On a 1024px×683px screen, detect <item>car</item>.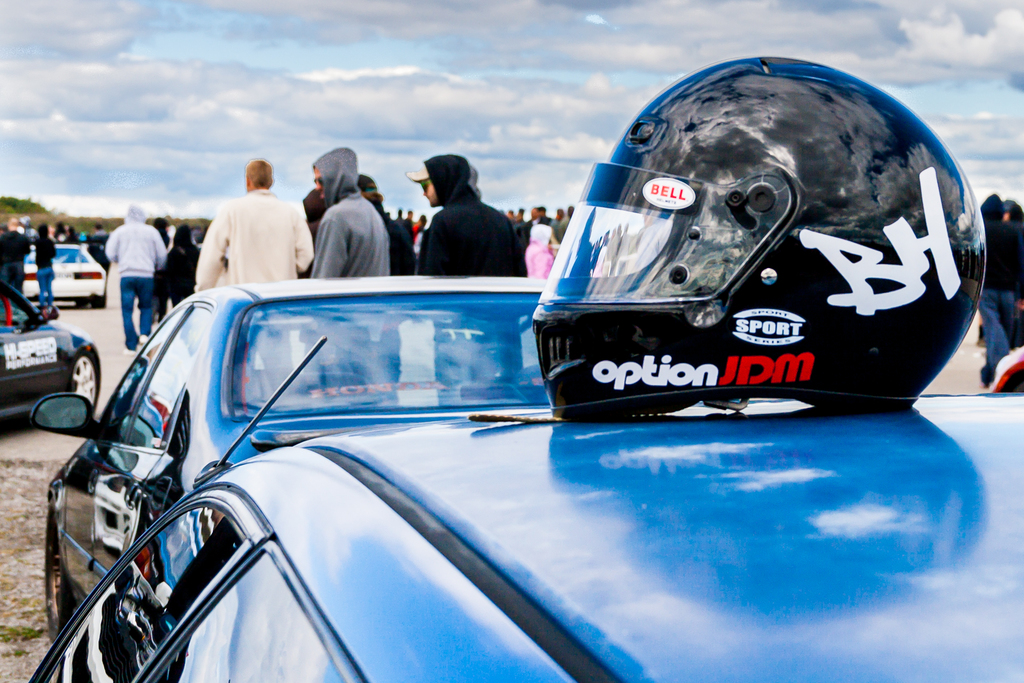
[left=22, top=243, right=106, bottom=307].
